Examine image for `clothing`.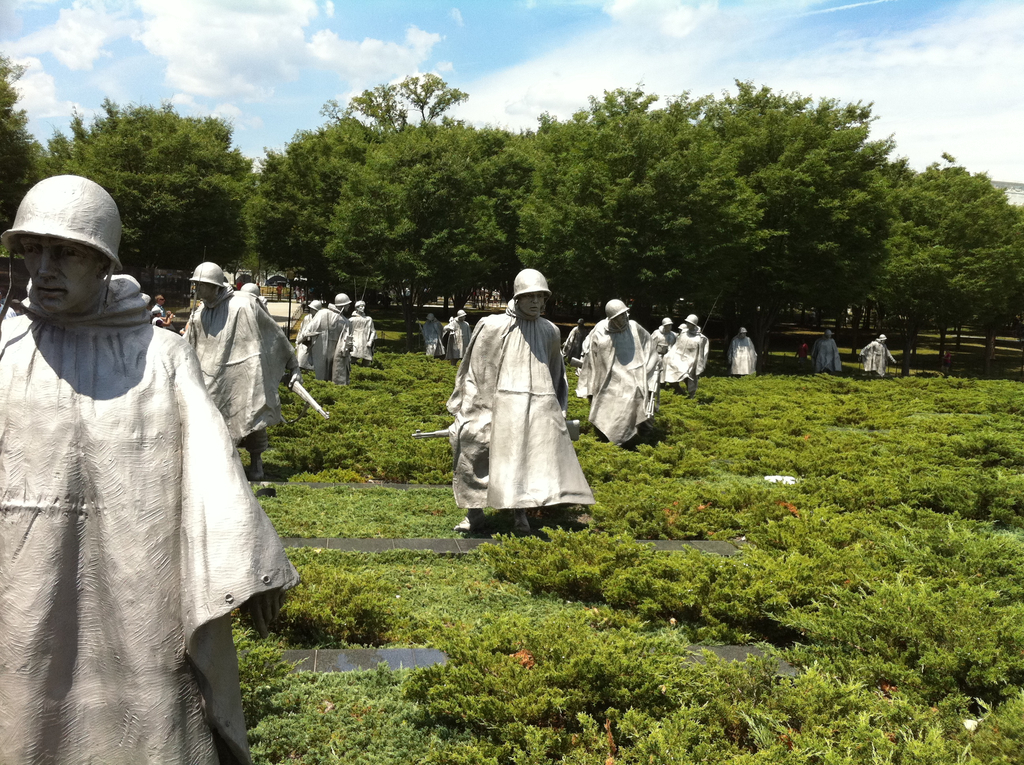
Examination result: x1=453, y1=293, x2=599, y2=541.
